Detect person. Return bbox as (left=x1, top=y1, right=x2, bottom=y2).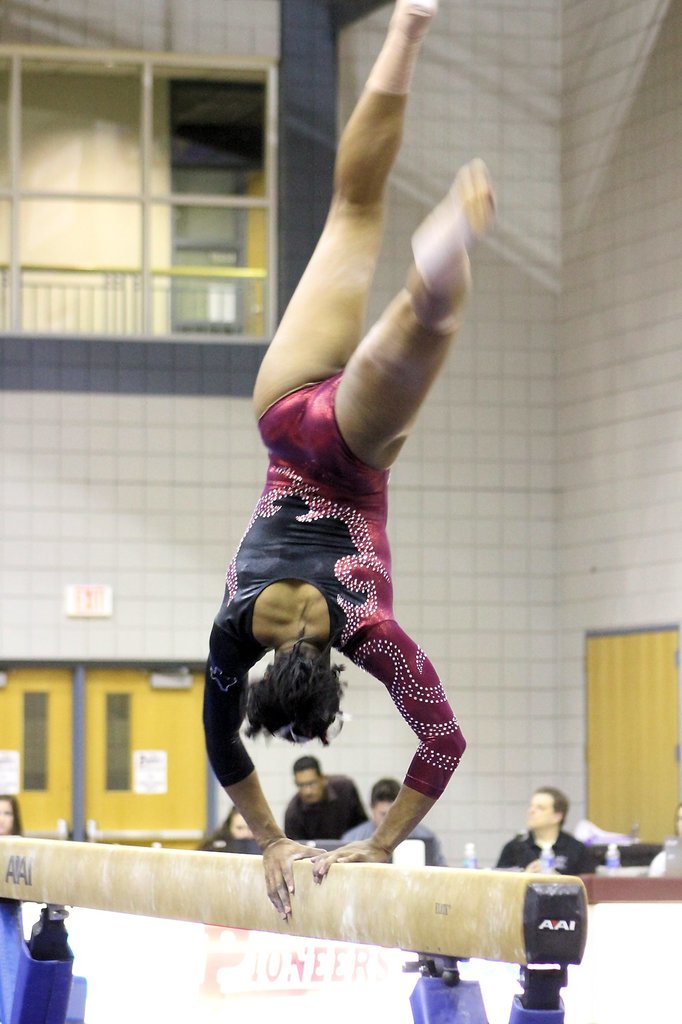
(left=0, top=792, right=26, bottom=839).
